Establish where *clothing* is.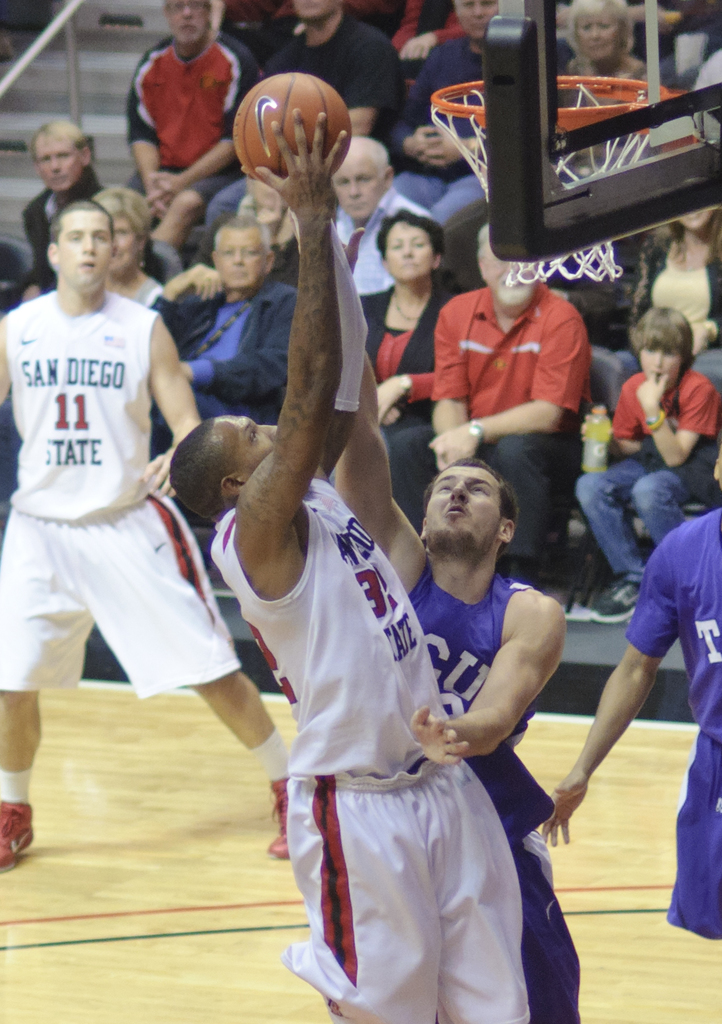
Established at 410/39/477/252.
